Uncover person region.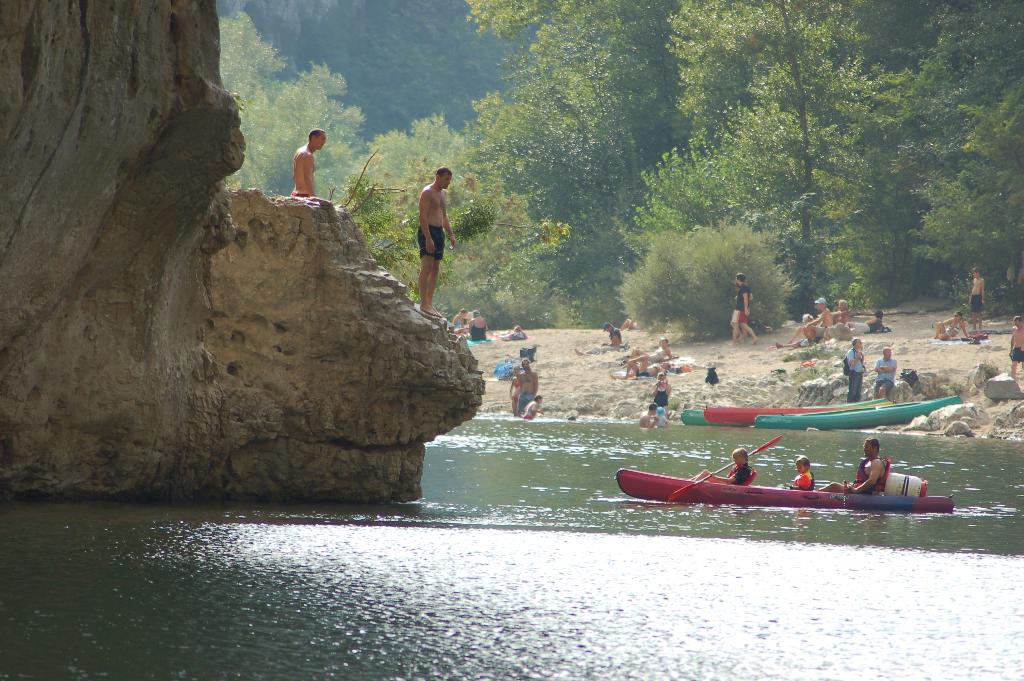
Uncovered: <bbox>842, 339, 867, 404</bbox>.
